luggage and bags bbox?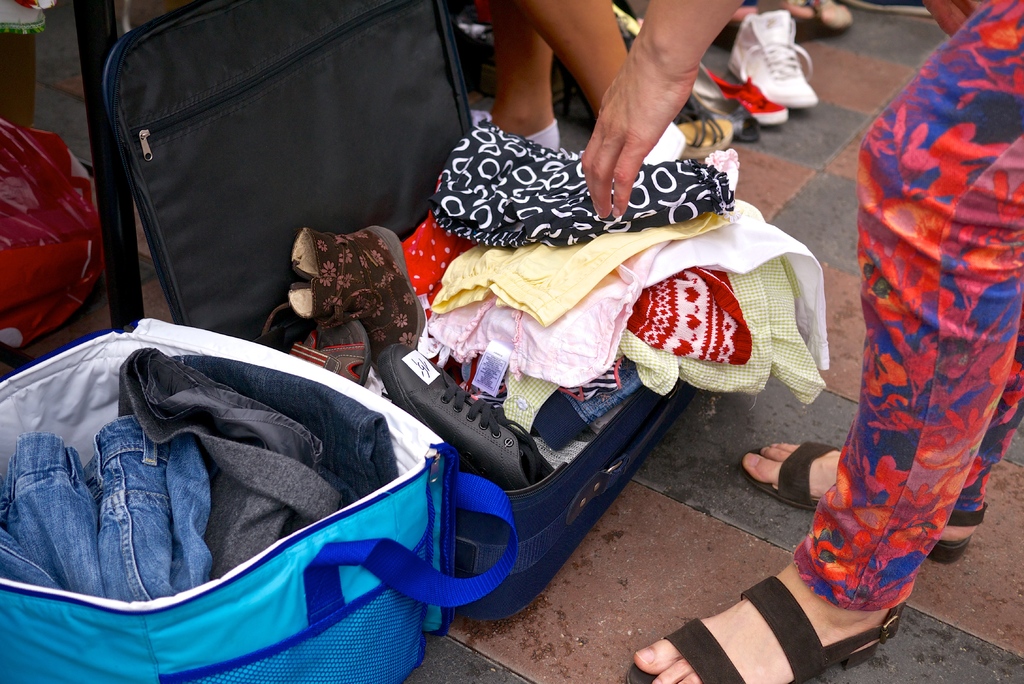
detection(100, 0, 492, 365)
